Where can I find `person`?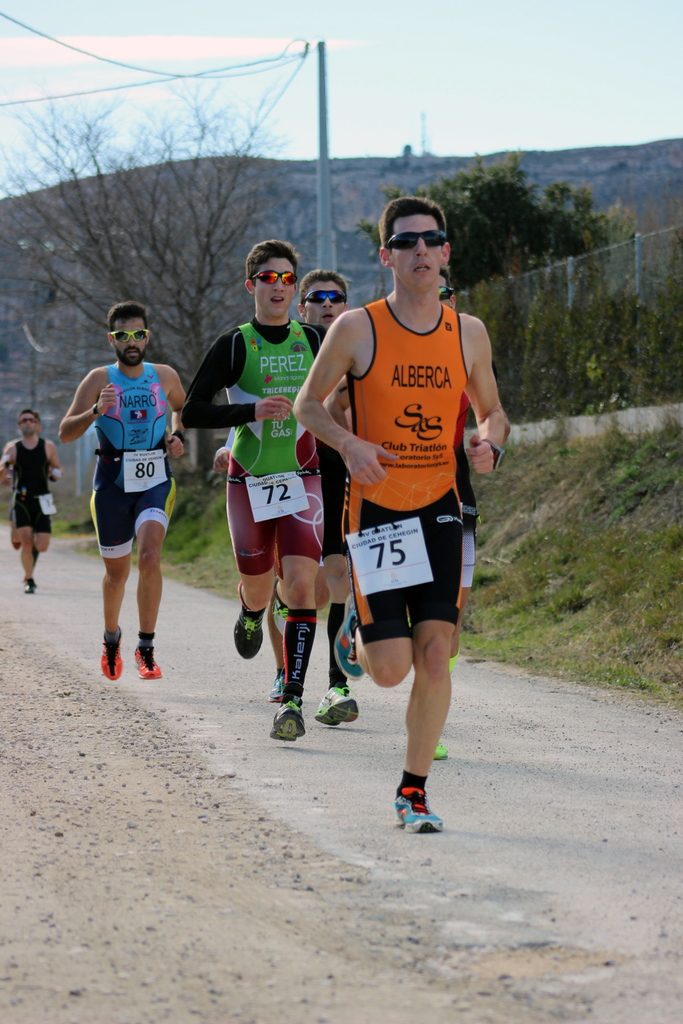
You can find it at rect(59, 302, 195, 682).
